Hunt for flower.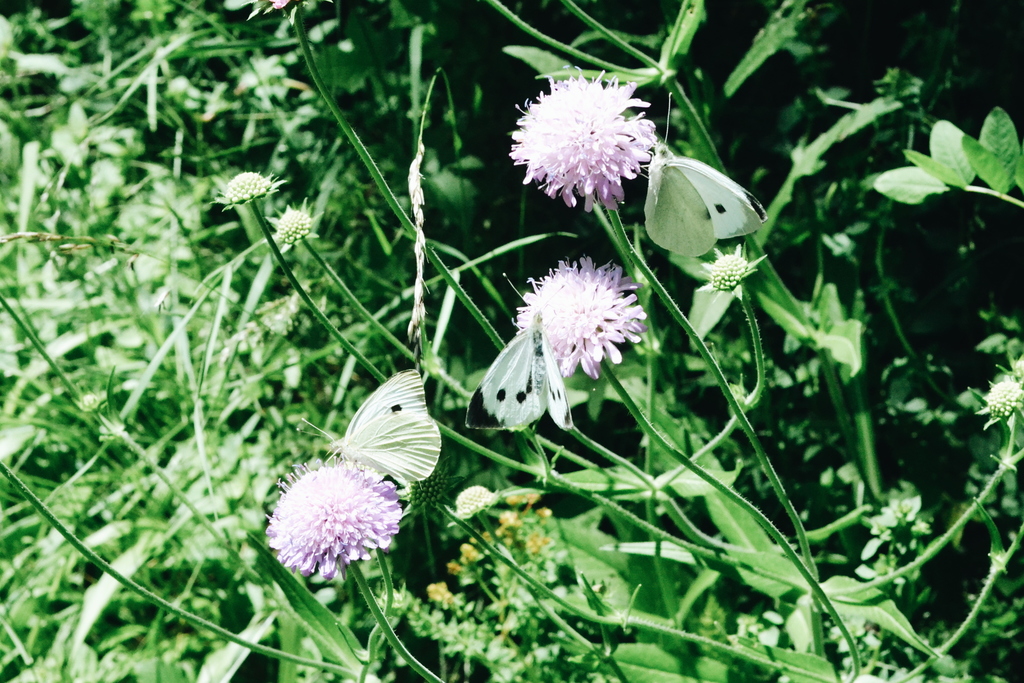
Hunted down at locate(516, 252, 650, 383).
